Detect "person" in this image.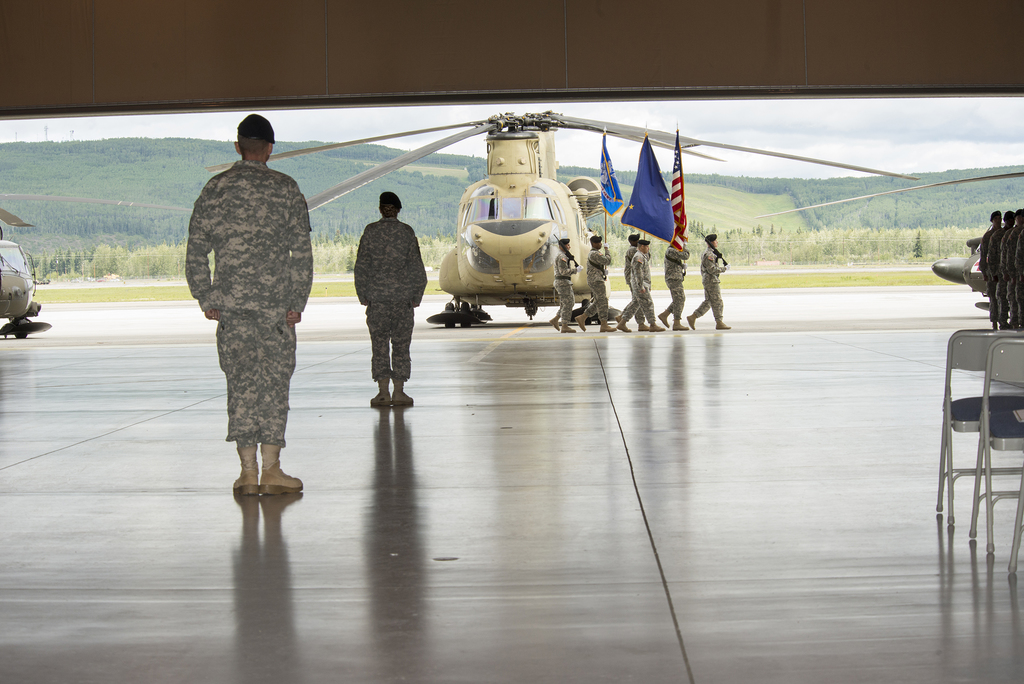
Detection: (618,241,665,329).
